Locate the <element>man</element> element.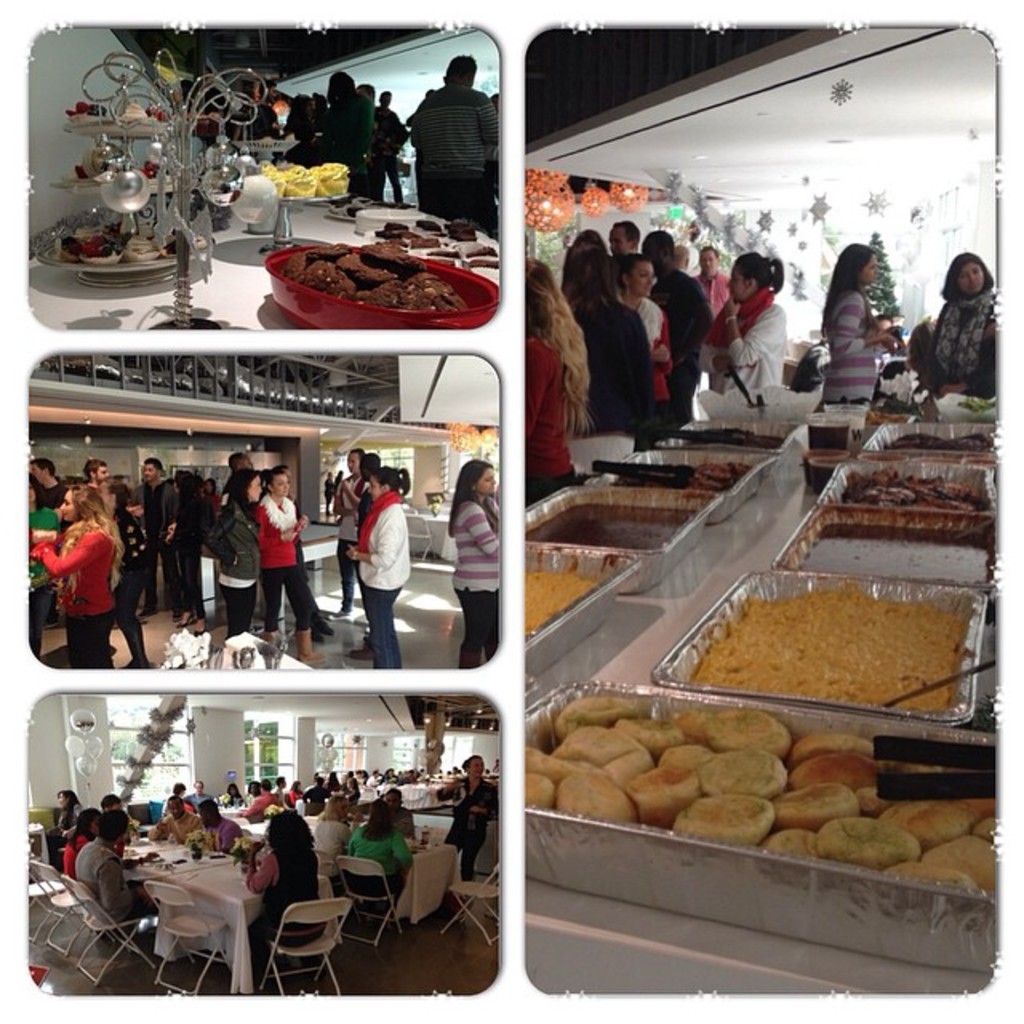
Element bbox: <region>22, 451, 80, 507</region>.
